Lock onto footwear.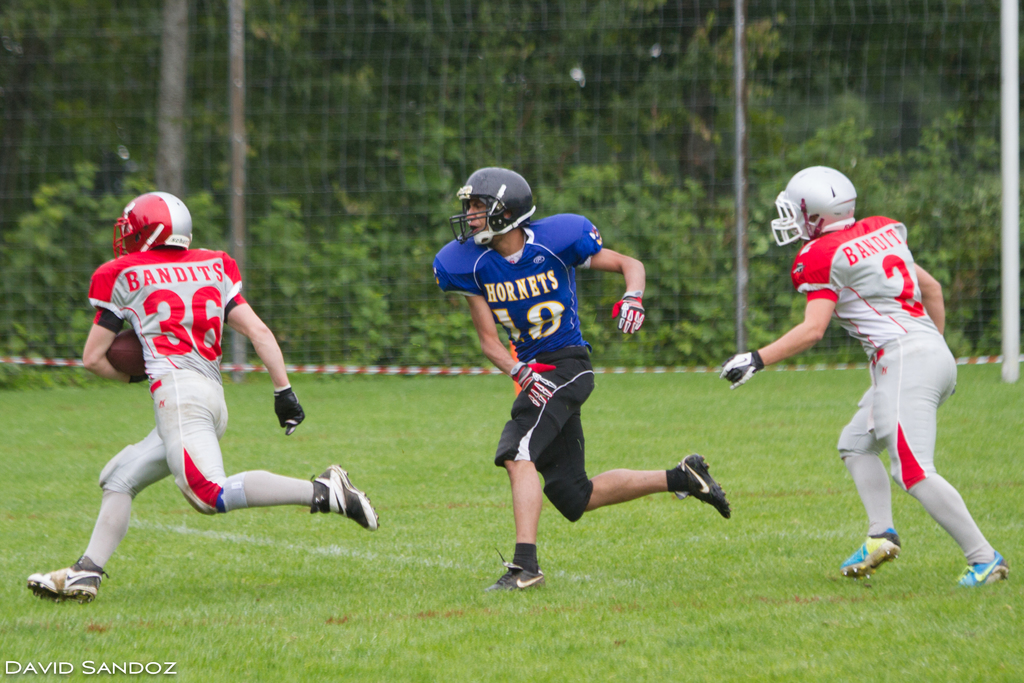
Locked: detection(678, 450, 733, 520).
